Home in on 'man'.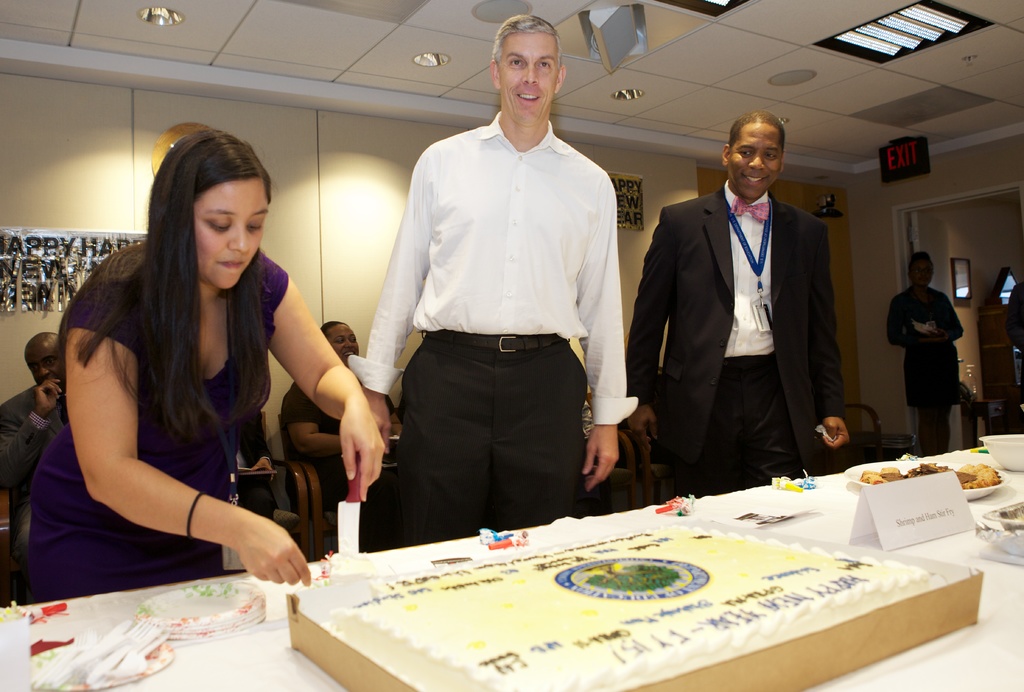
Homed in at detection(889, 252, 959, 457).
